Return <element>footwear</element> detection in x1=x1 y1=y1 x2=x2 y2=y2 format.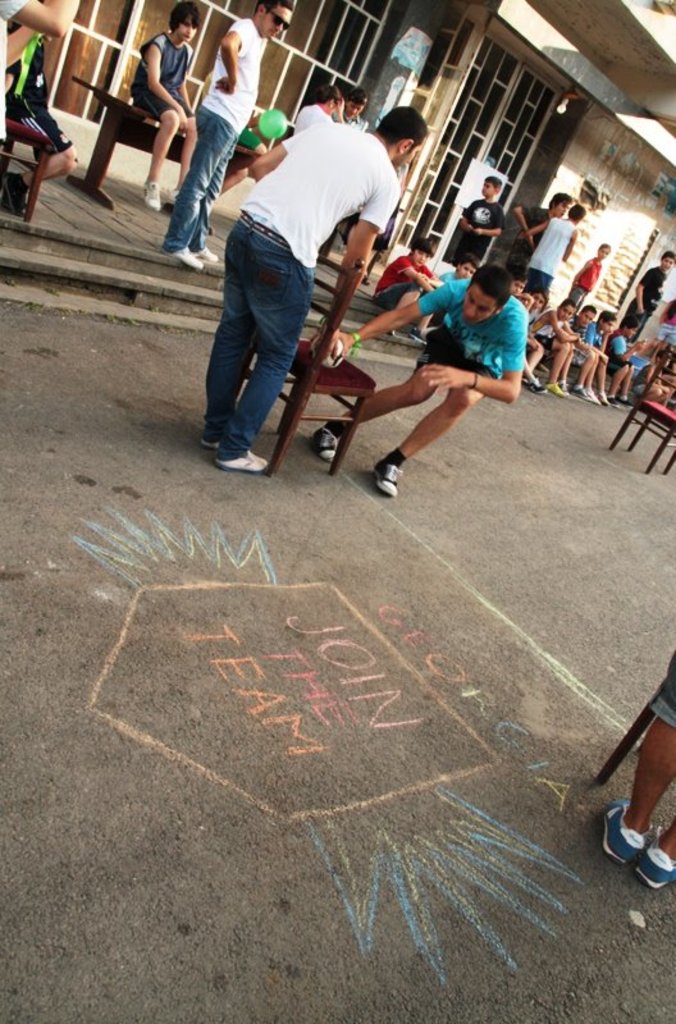
x1=583 y1=388 x2=599 y2=407.
